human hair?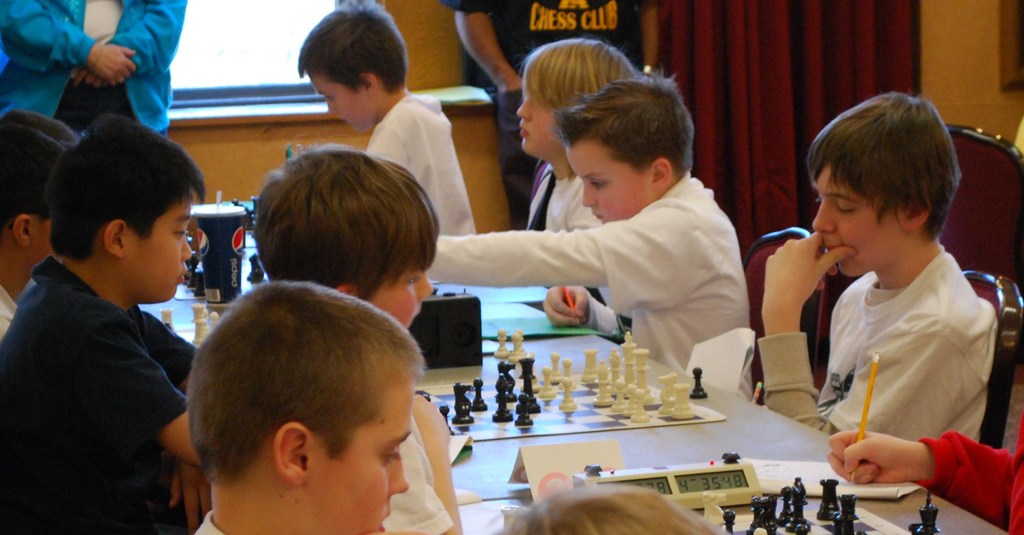
bbox=(802, 91, 962, 245)
